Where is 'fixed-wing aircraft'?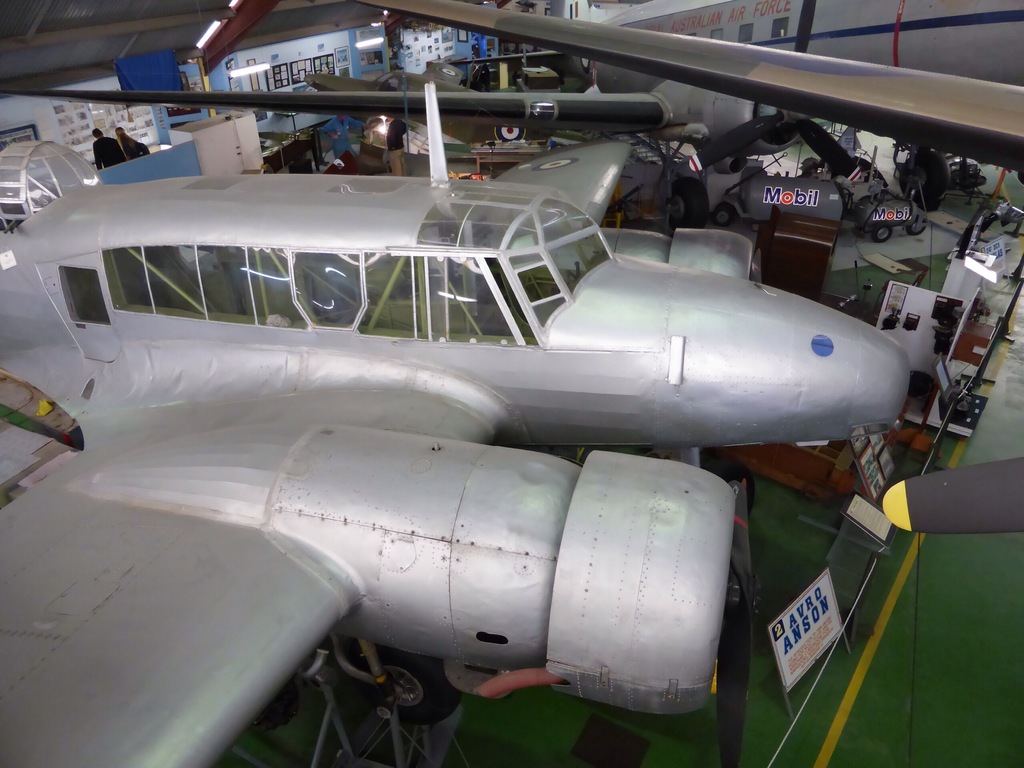
bbox=[0, 69, 915, 767].
